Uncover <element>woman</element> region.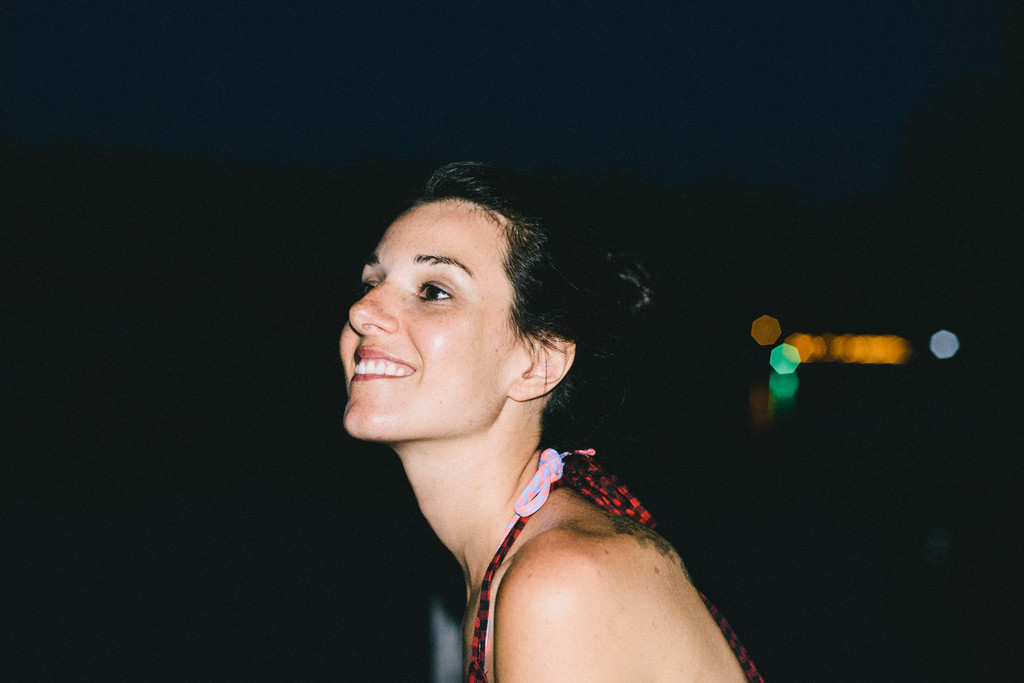
Uncovered: <box>340,181,655,682</box>.
